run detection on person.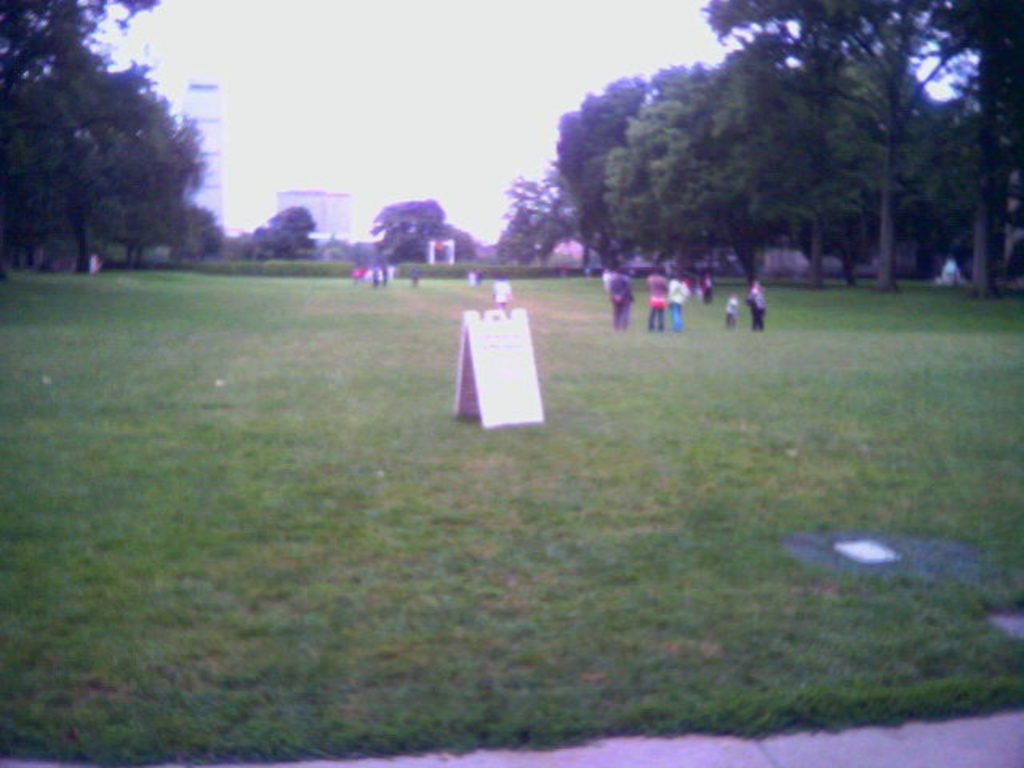
Result: detection(746, 277, 771, 322).
